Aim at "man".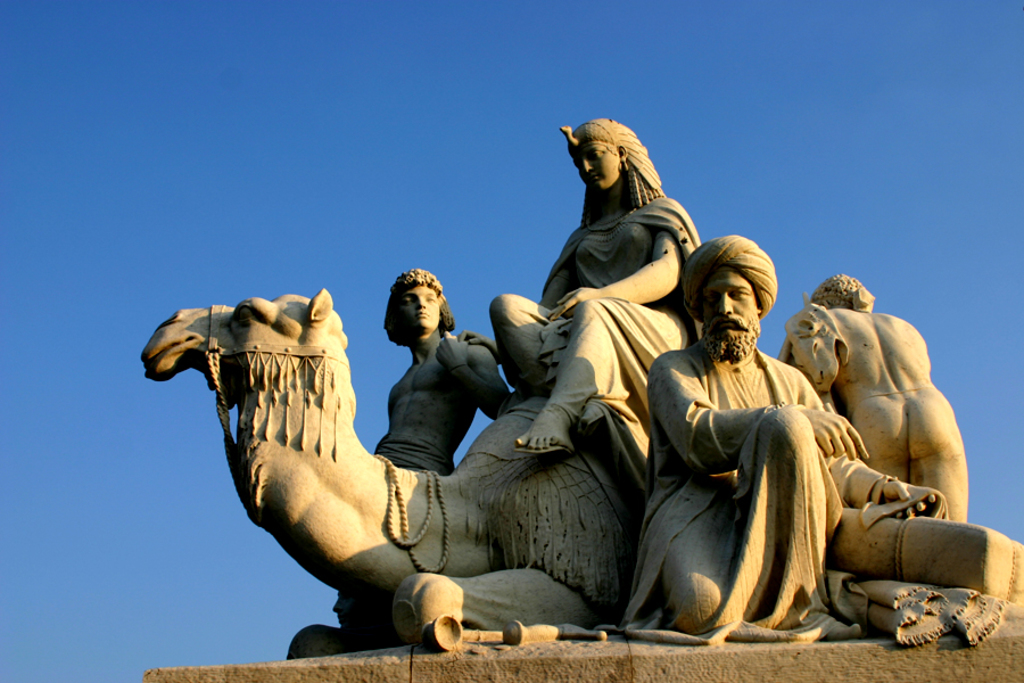
Aimed at rect(369, 266, 514, 480).
